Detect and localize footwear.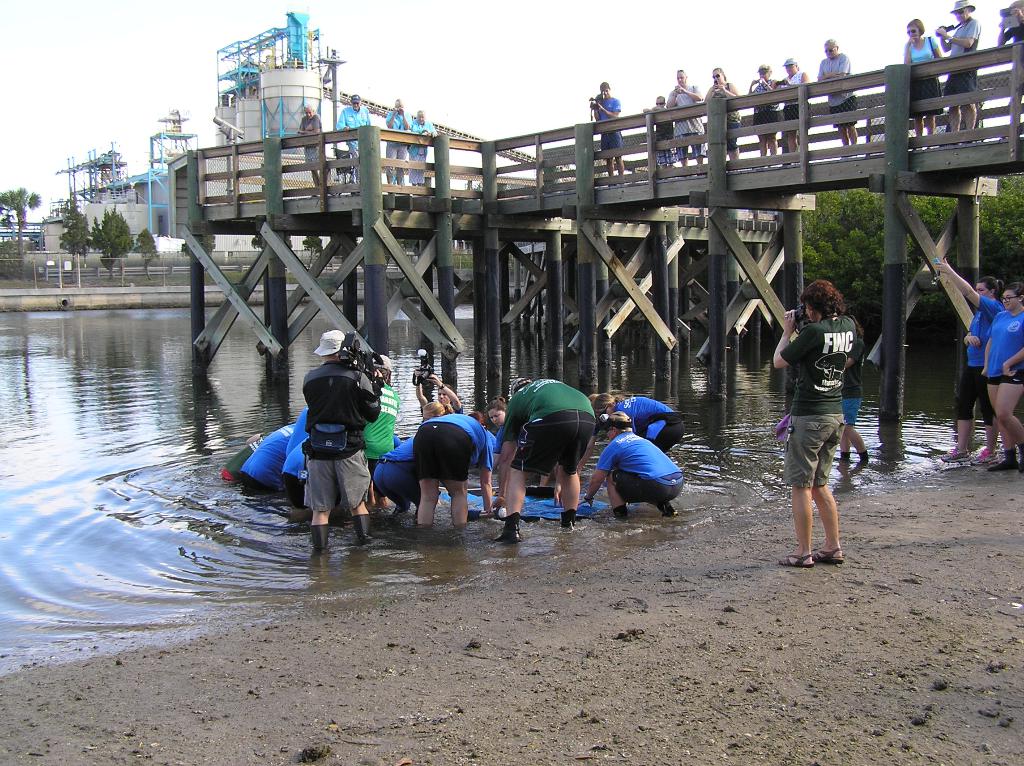
Localized at BBox(611, 504, 631, 524).
